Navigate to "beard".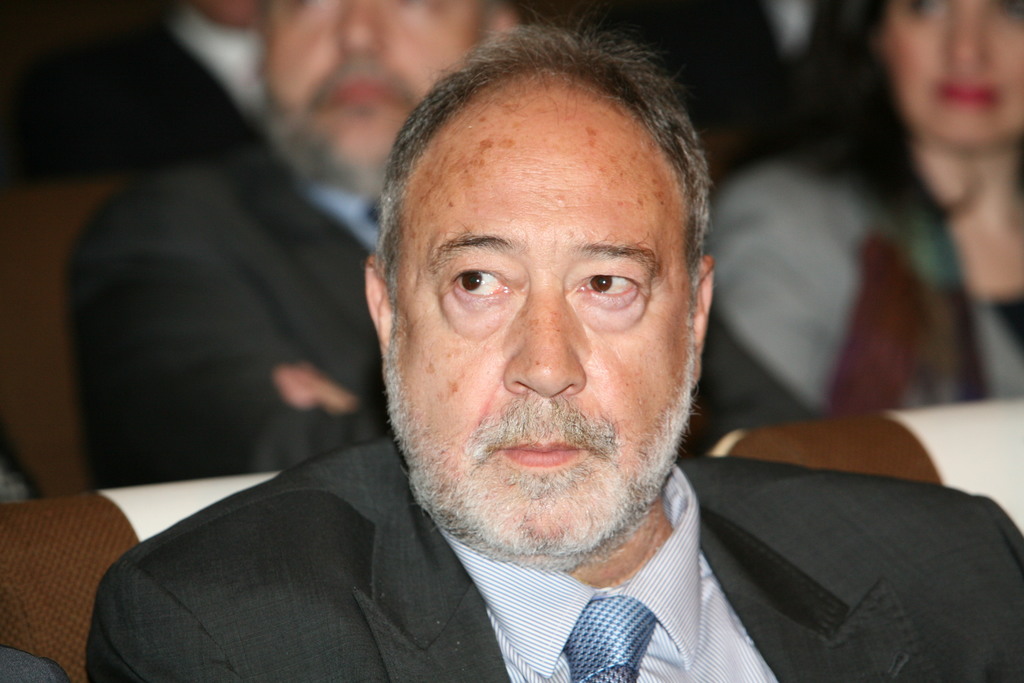
Navigation target: pyautogui.locateOnScreen(257, 86, 440, 199).
